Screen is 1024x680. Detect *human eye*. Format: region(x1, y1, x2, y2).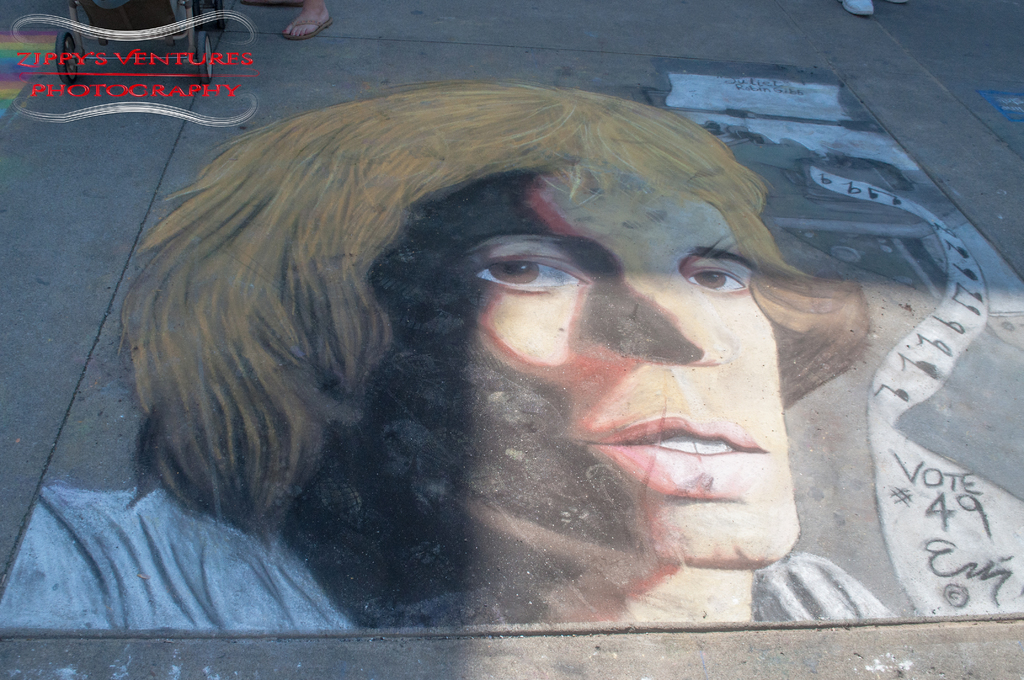
region(484, 247, 593, 302).
